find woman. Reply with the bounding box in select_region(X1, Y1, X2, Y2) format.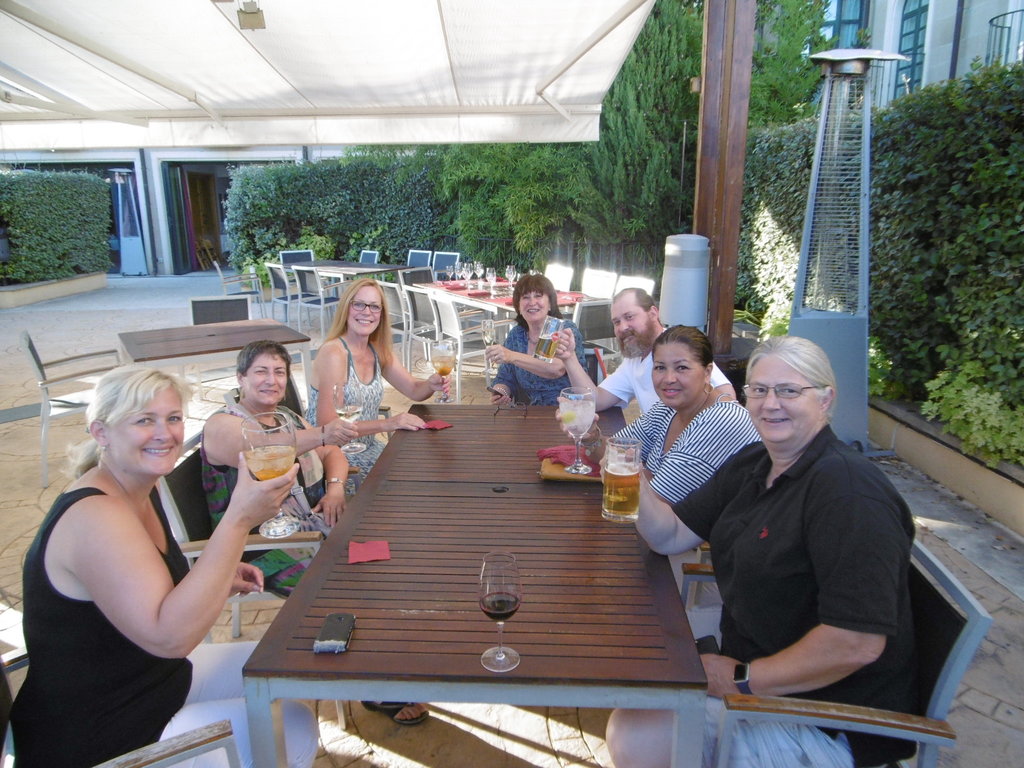
select_region(287, 288, 467, 502).
